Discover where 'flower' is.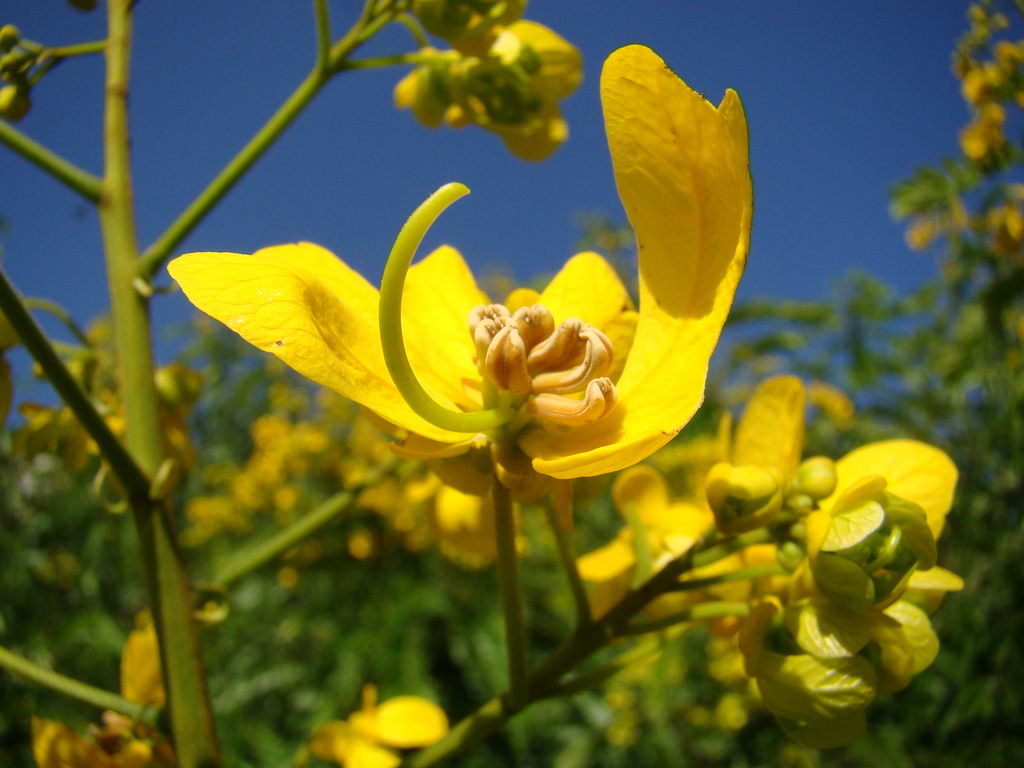
Discovered at left=314, top=683, right=447, bottom=767.
